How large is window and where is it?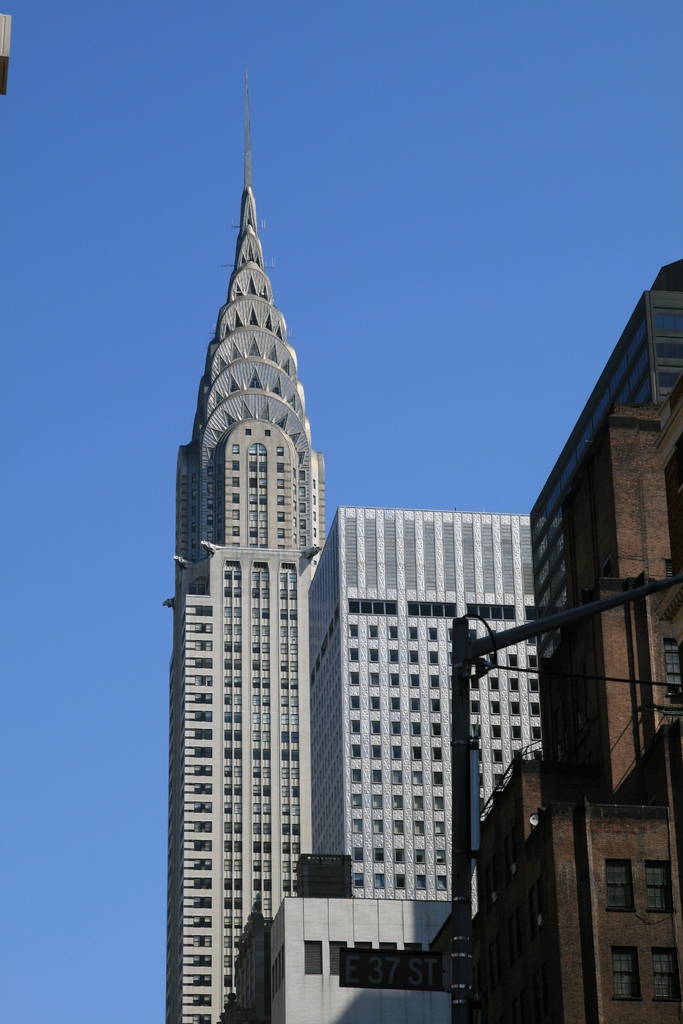
Bounding box: detection(607, 948, 640, 1002).
